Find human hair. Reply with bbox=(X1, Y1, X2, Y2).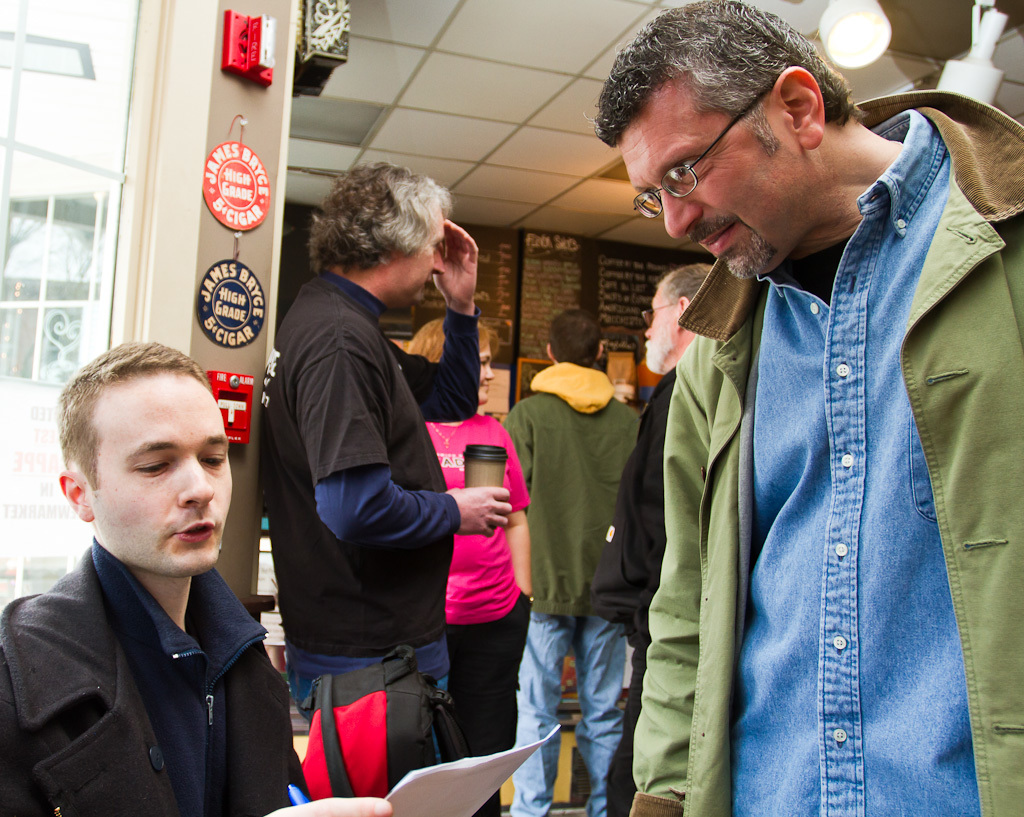
bbox=(593, 0, 850, 152).
